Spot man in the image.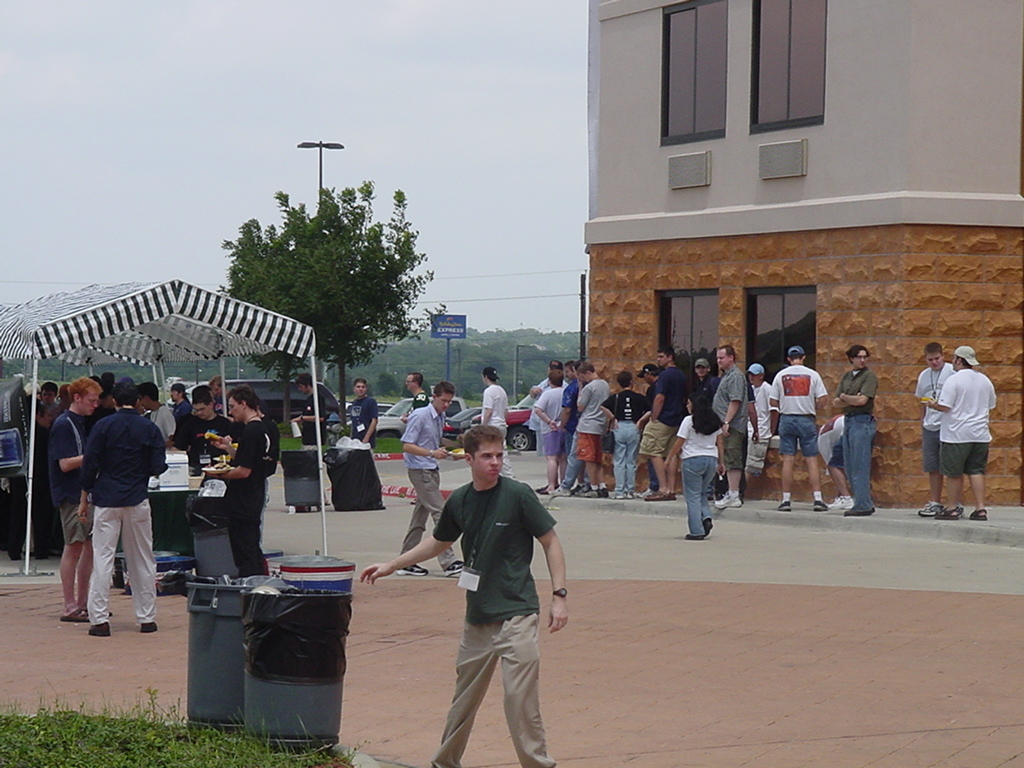
man found at bbox=(361, 420, 566, 767).
